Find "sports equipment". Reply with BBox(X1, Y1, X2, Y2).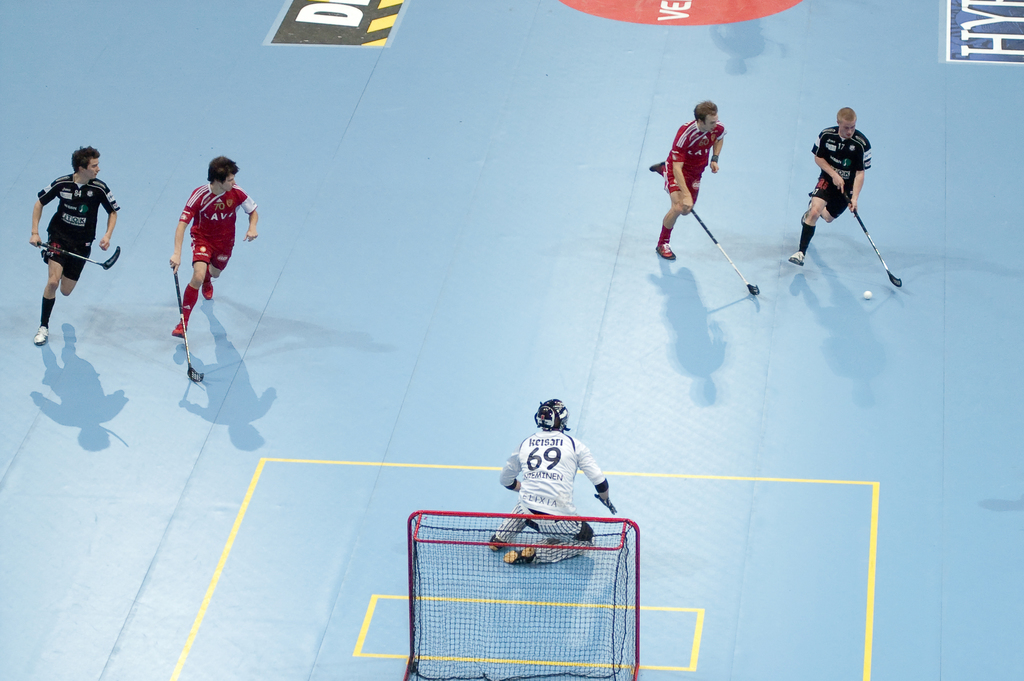
BBox(404, 507, 641, 680).
